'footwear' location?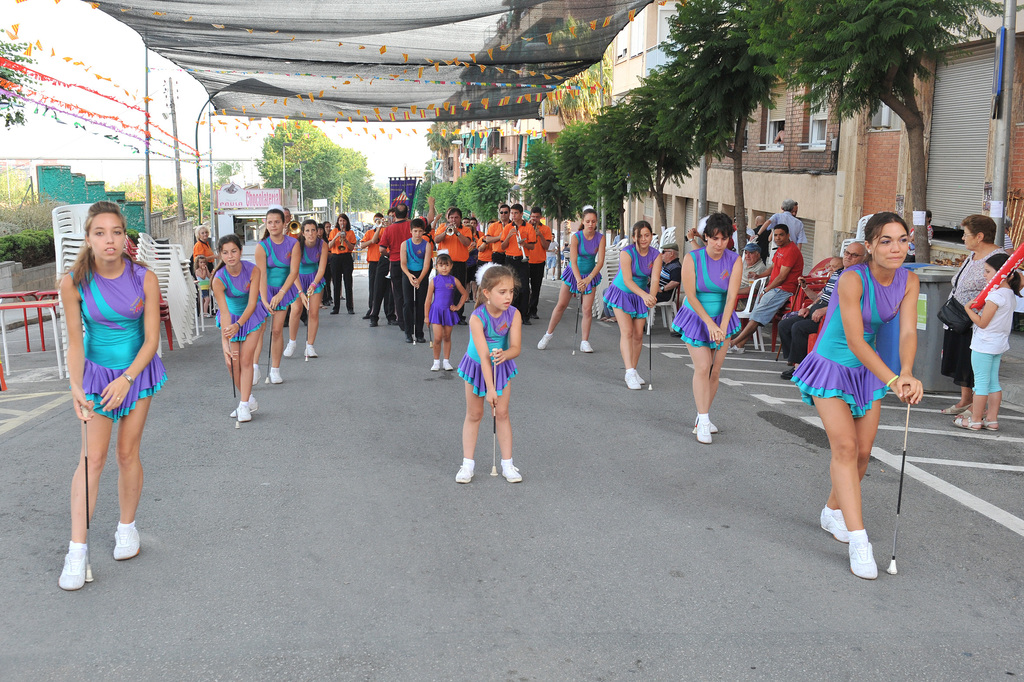
(694,419,717,433)
